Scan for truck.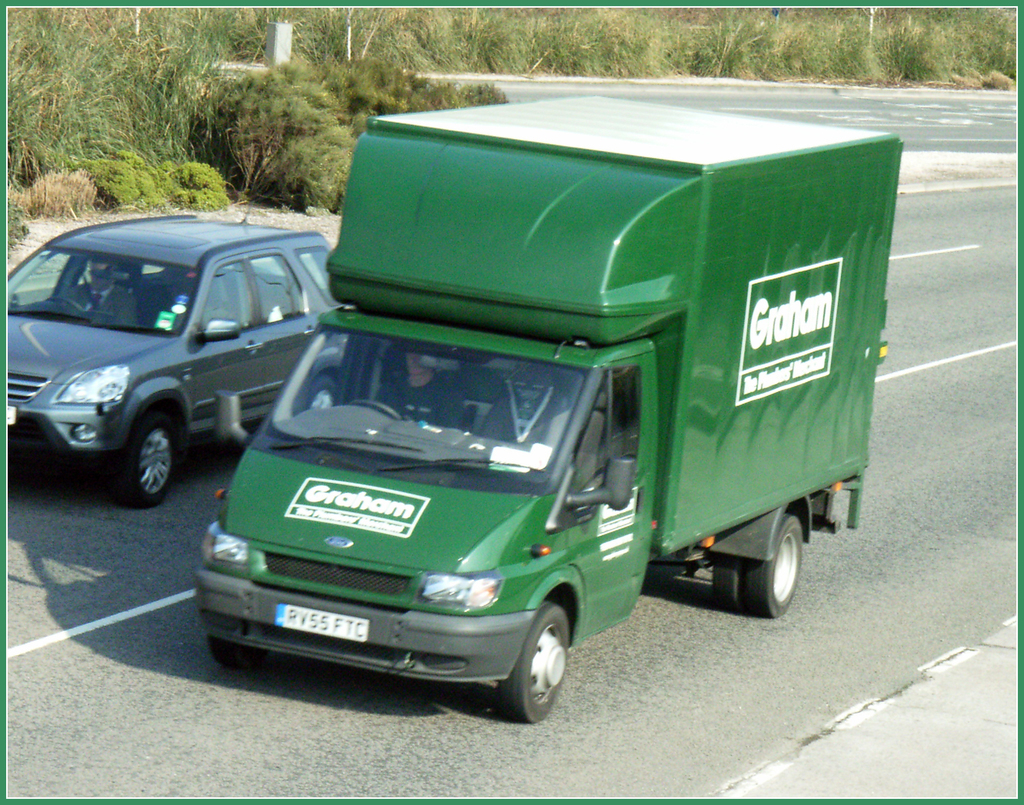
Scan result: detection(200, 61, 880, 709).
